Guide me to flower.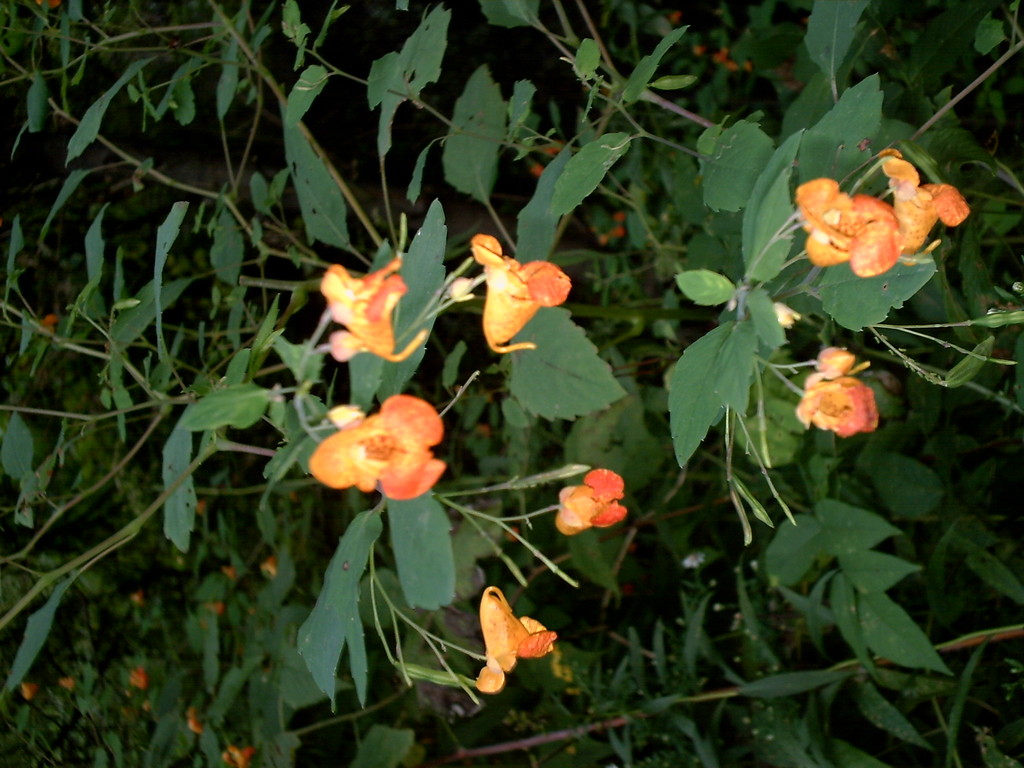
Guidance: [left=258, top=557, right=279, bottom=585].
